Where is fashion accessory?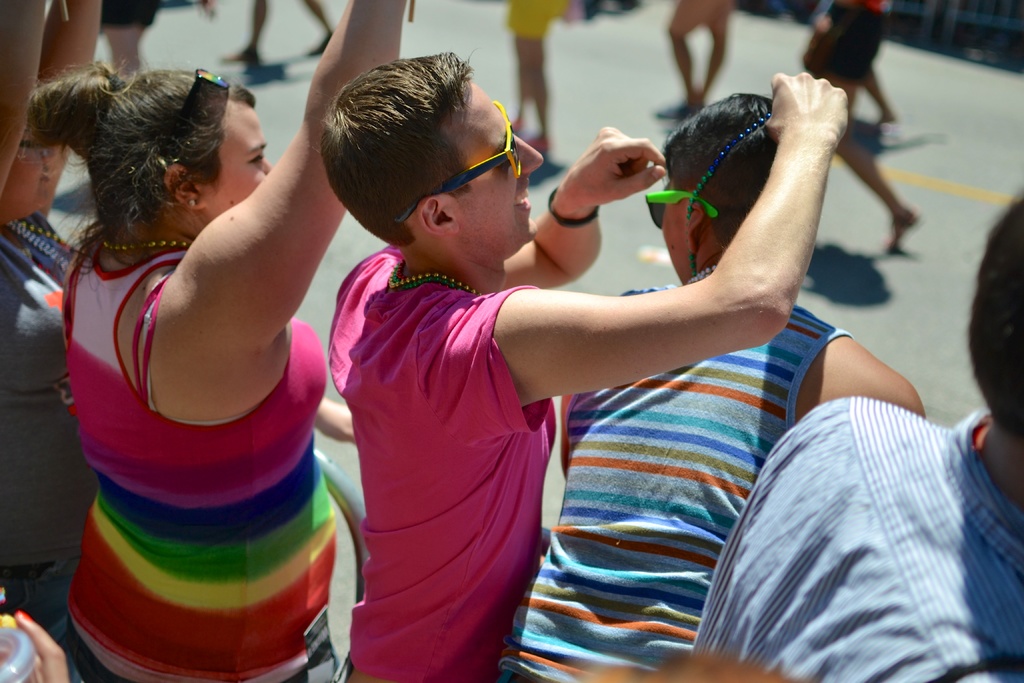
bbox=[138, 67, 229, 193].
